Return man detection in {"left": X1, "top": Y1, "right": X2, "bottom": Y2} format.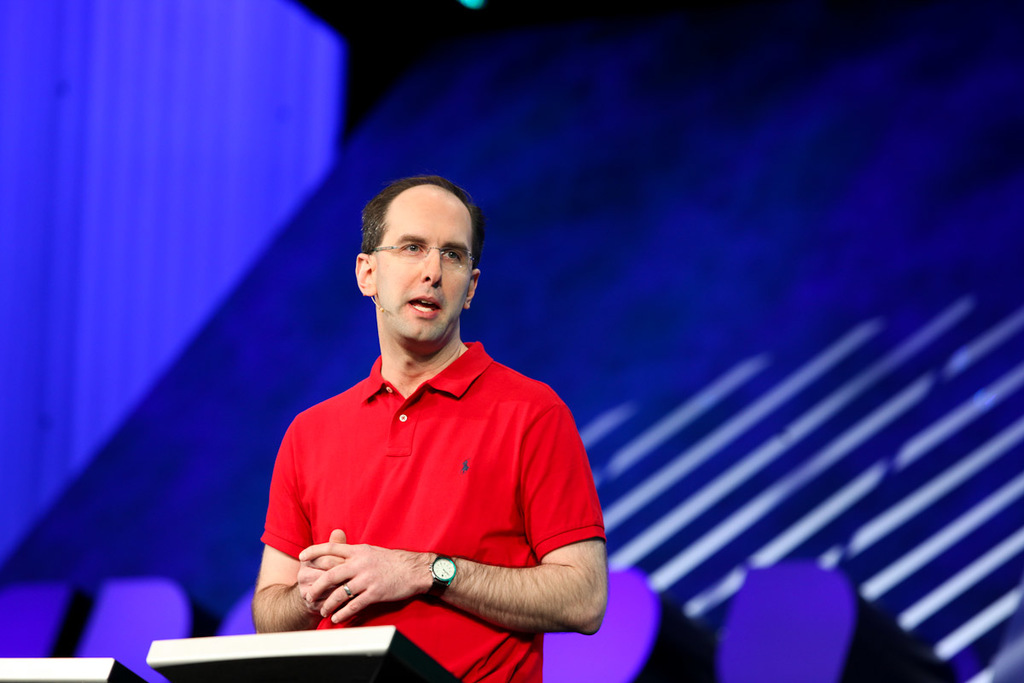
{"left": 262, "top": 187, "right": 589, "bottom": 668}.
